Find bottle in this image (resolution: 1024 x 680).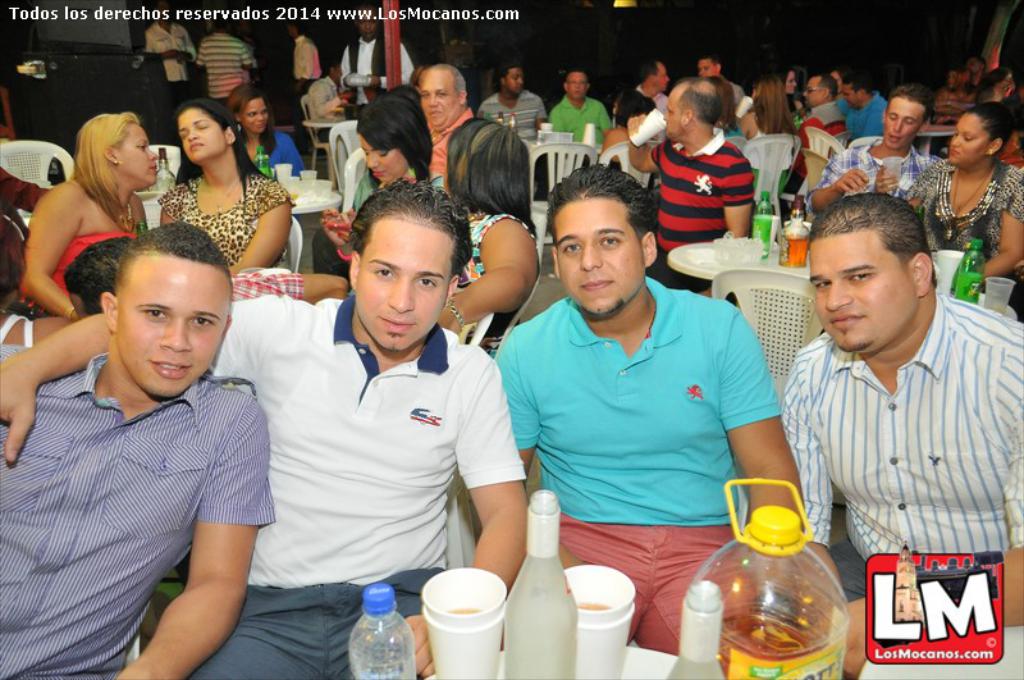
(155, 147, 175, 195).
